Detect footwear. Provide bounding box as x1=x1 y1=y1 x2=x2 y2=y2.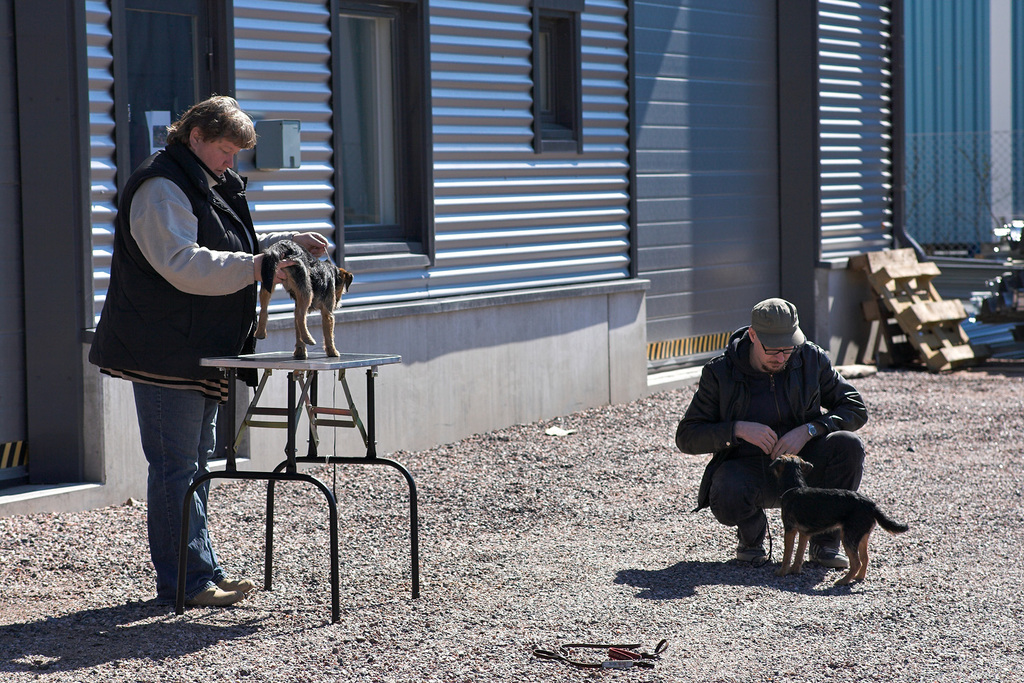
x1=806 y1=542 x2=849 y2=569.
